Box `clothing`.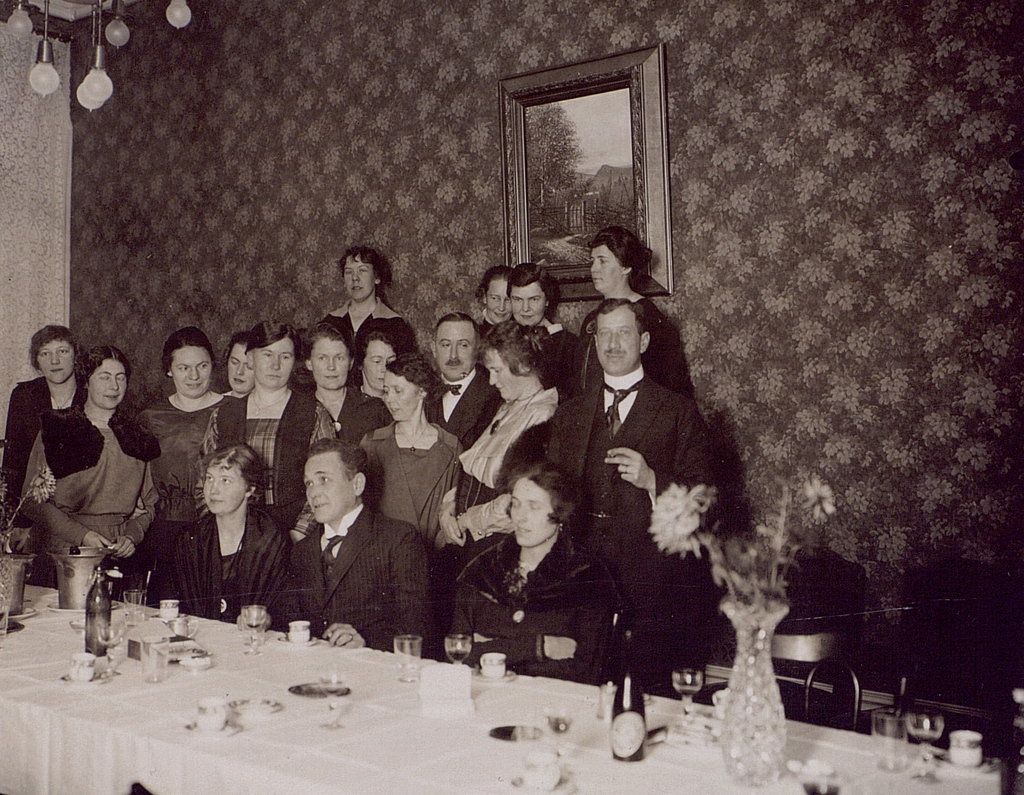
<box>554,365,702,620</box>.
